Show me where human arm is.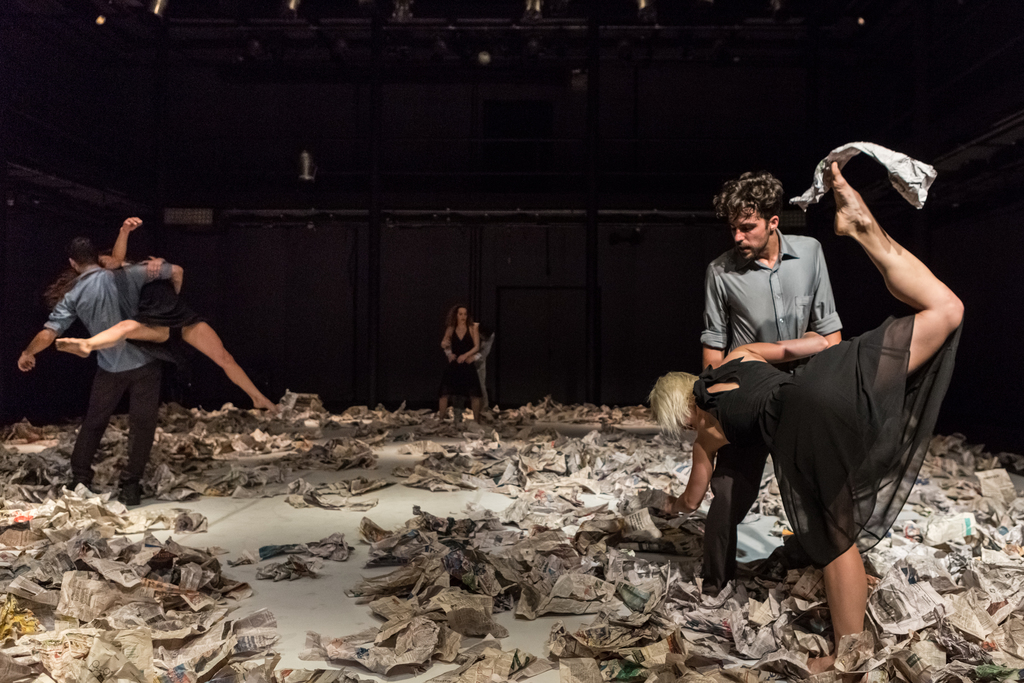
human arm is at 132 251 191 300.
